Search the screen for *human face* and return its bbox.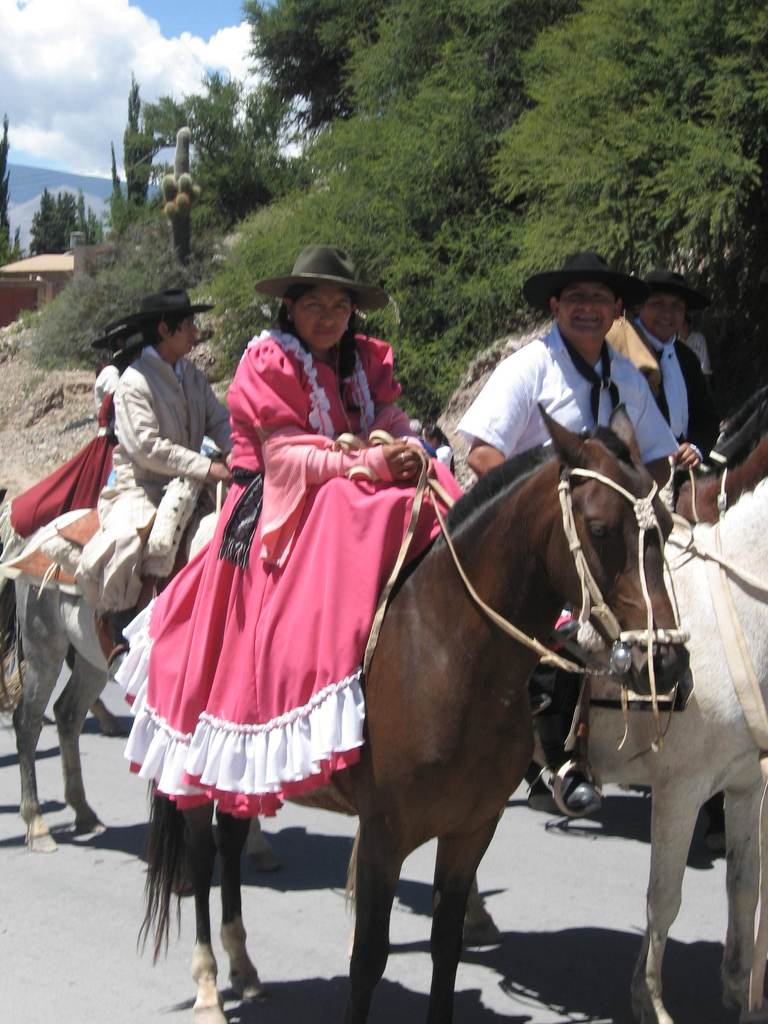
Found: 167:314:202:356.
